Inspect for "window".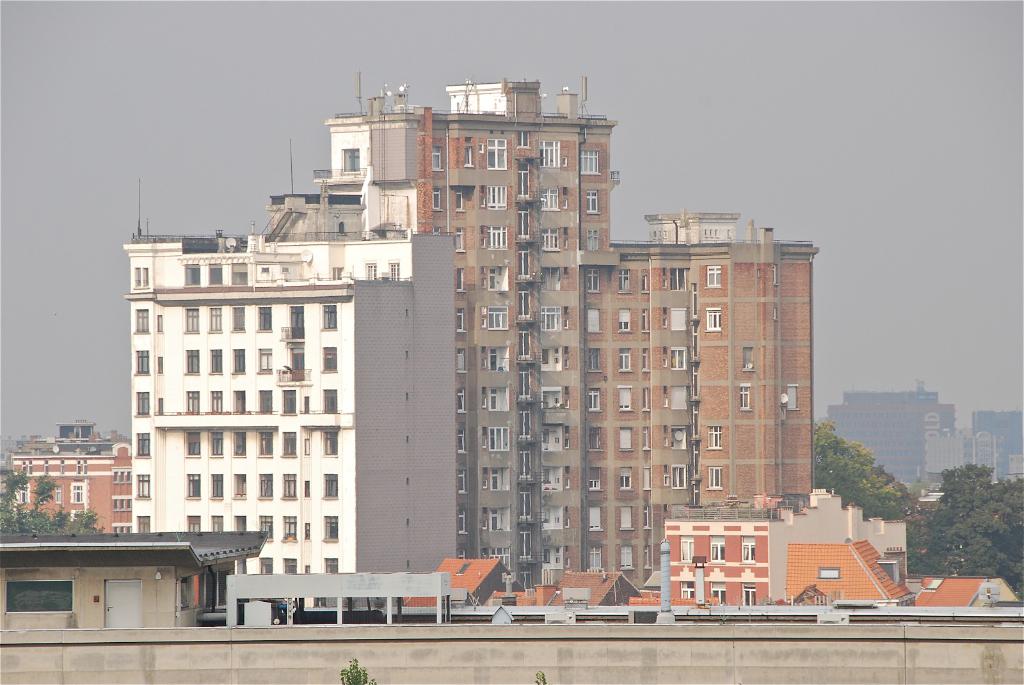
Inspection: 742 345 755 373.
